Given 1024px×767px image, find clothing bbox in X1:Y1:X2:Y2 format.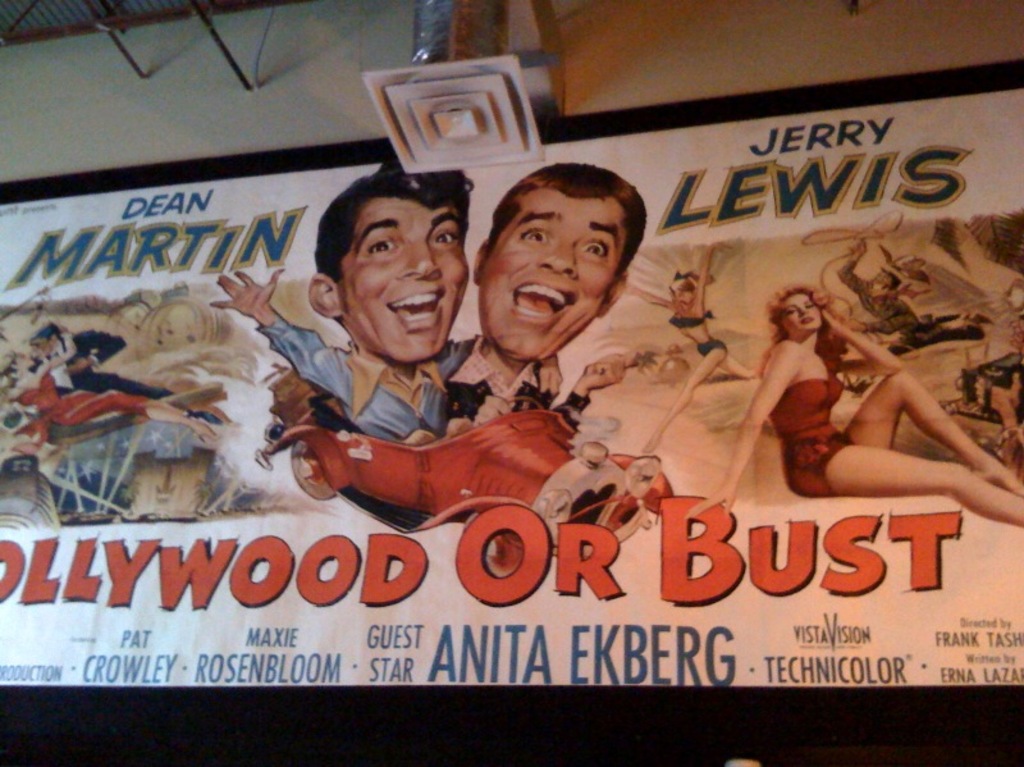
666:314:717:327.
